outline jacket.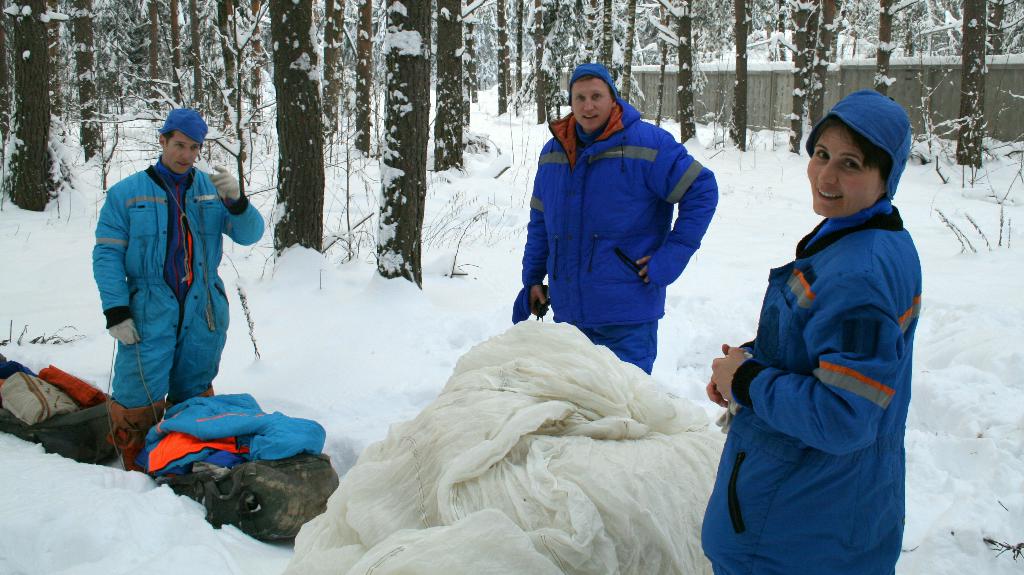
Outline: (x1=88, y1=157, x2=284, y2=408).
